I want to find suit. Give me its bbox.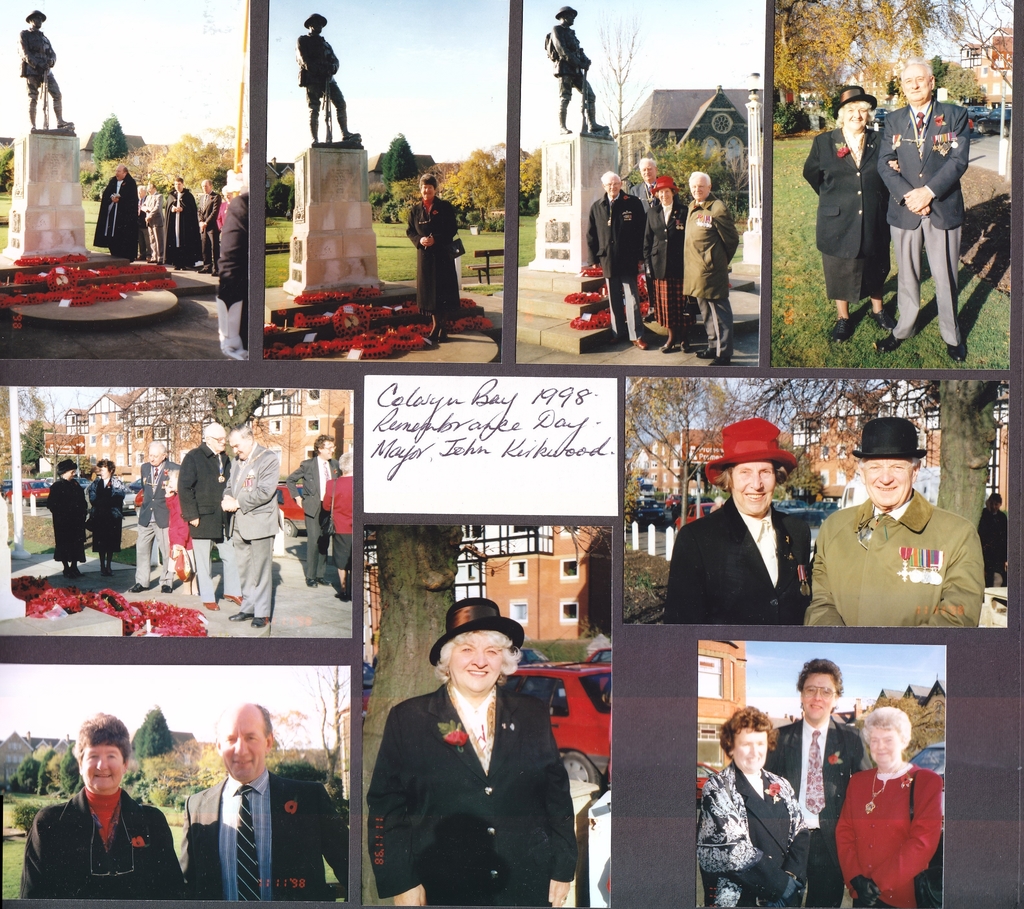
pyautogui.locateOnScreen(876, 98, 968, 349).
